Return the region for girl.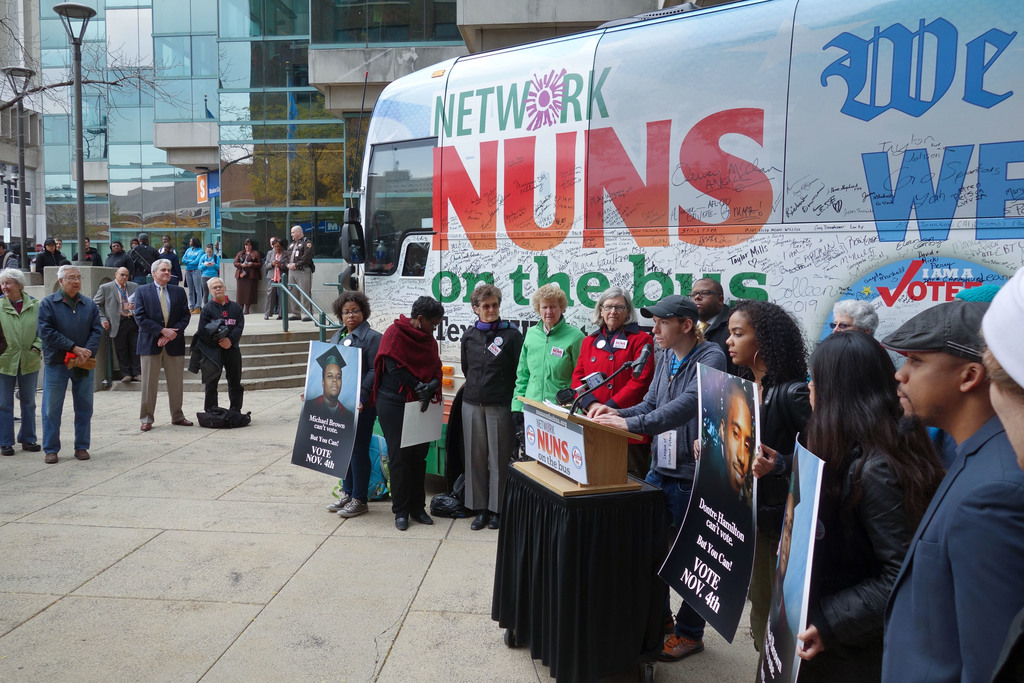
726/294/806/642.
